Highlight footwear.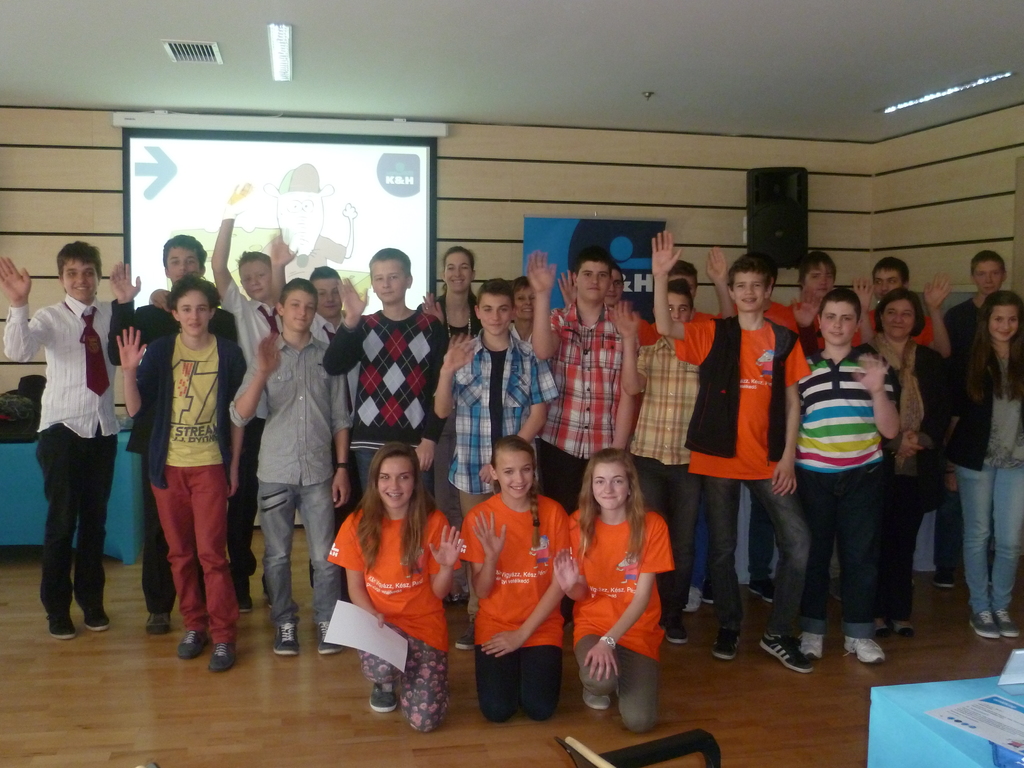
Highlighted region: region(747, 580, 779, 602).
